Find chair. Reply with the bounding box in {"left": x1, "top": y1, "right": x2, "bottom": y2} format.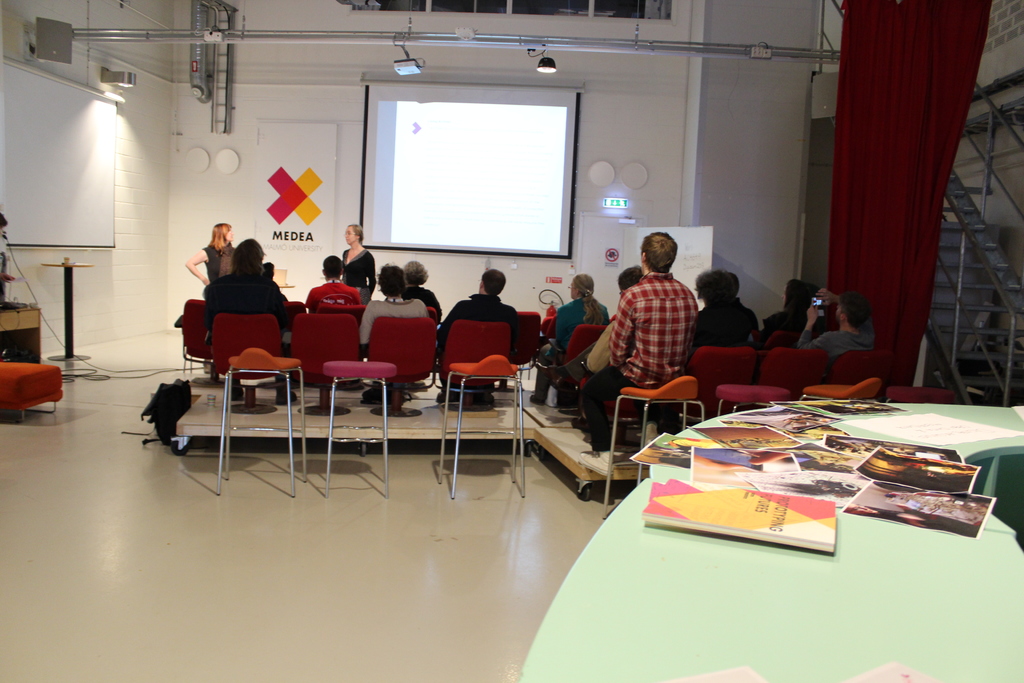
{"left": 359, "top": 315, "right": 433, "bottom": 415}.
